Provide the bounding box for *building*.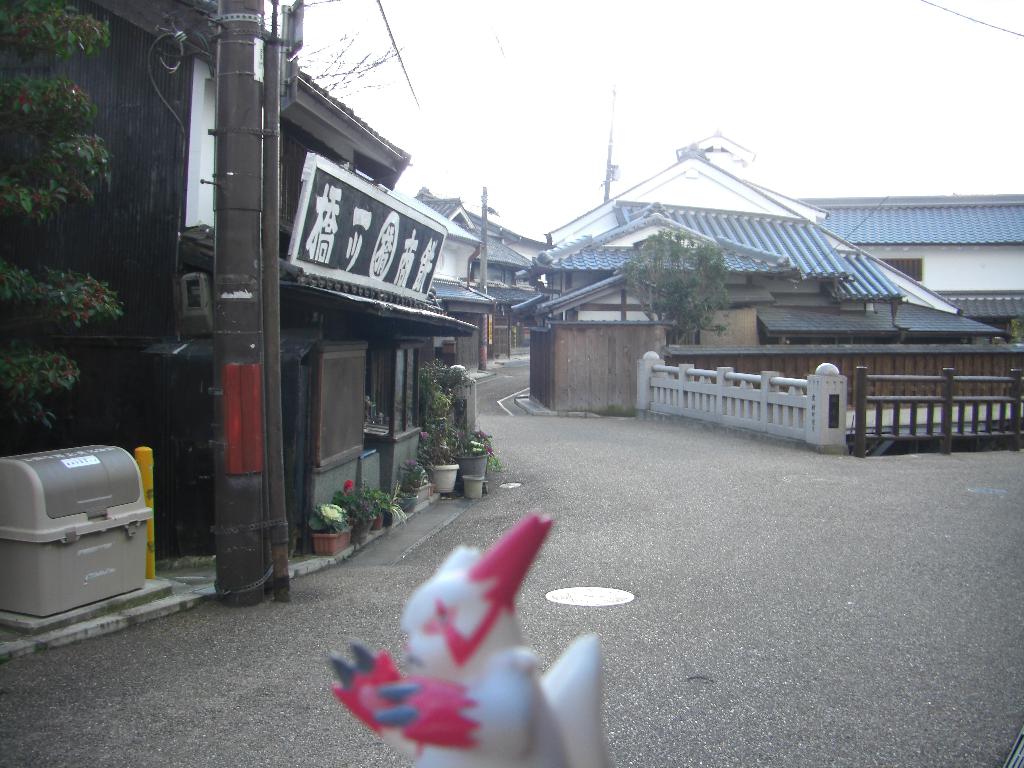
crop(508, 130, 1023, 417).
